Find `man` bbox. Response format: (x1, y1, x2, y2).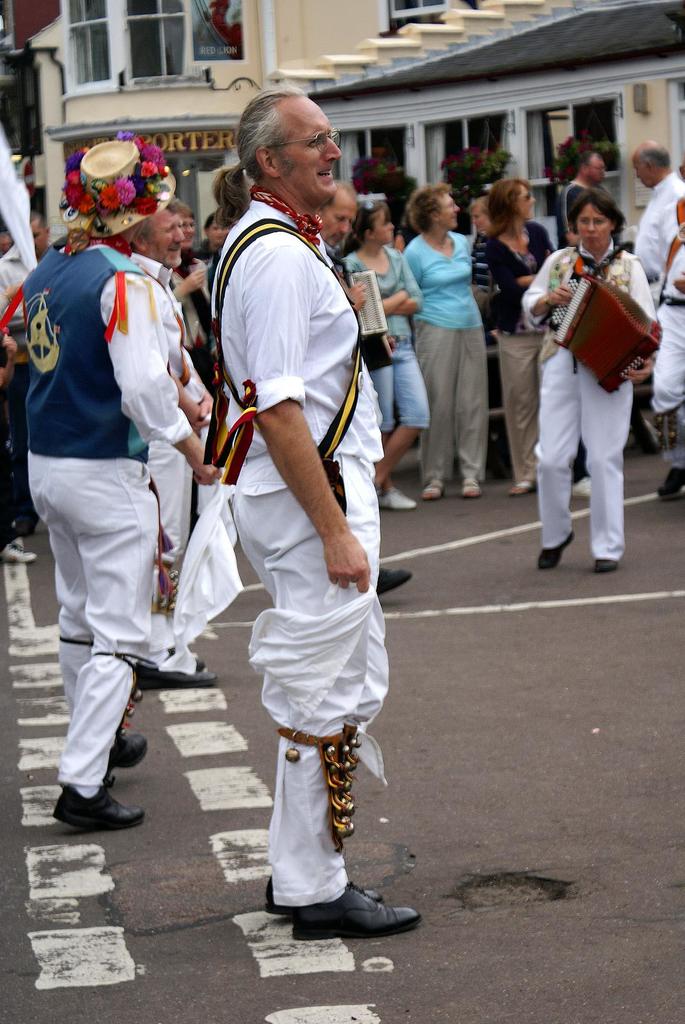
(219, 93, 393, 945).
